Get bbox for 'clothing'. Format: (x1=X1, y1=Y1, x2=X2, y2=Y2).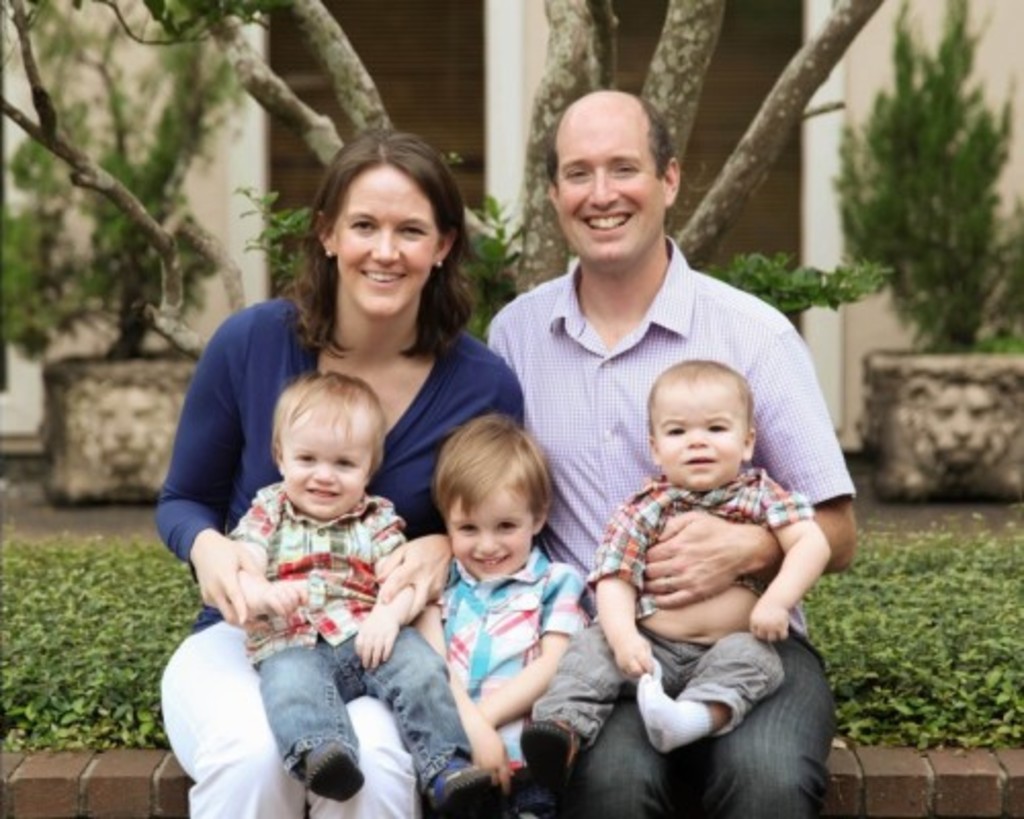
(x1=530, y1=467, x2=815, y2=756).
